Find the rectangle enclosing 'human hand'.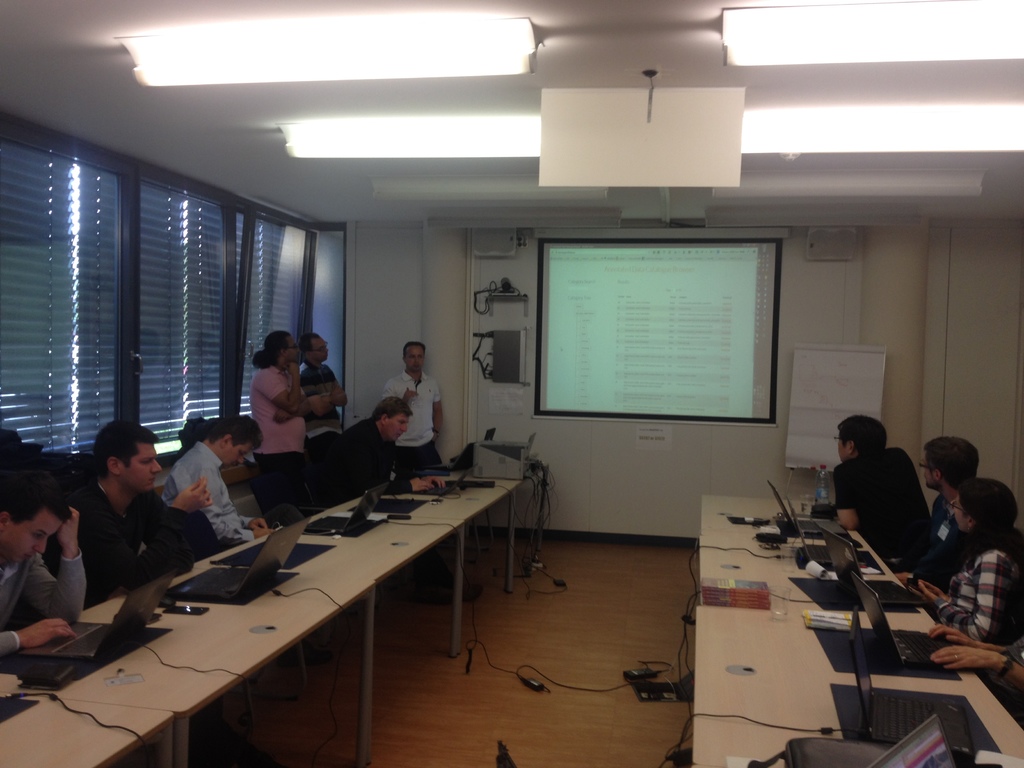
[408, 476, 431, 493].
